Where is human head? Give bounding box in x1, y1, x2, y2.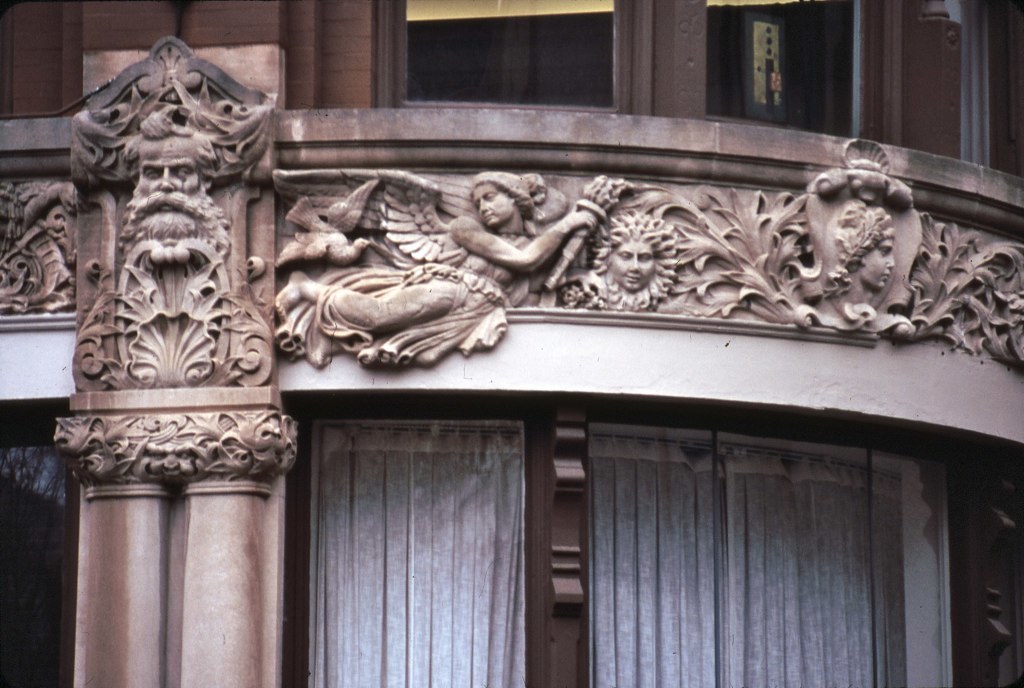
599, 210, 671, 310.
